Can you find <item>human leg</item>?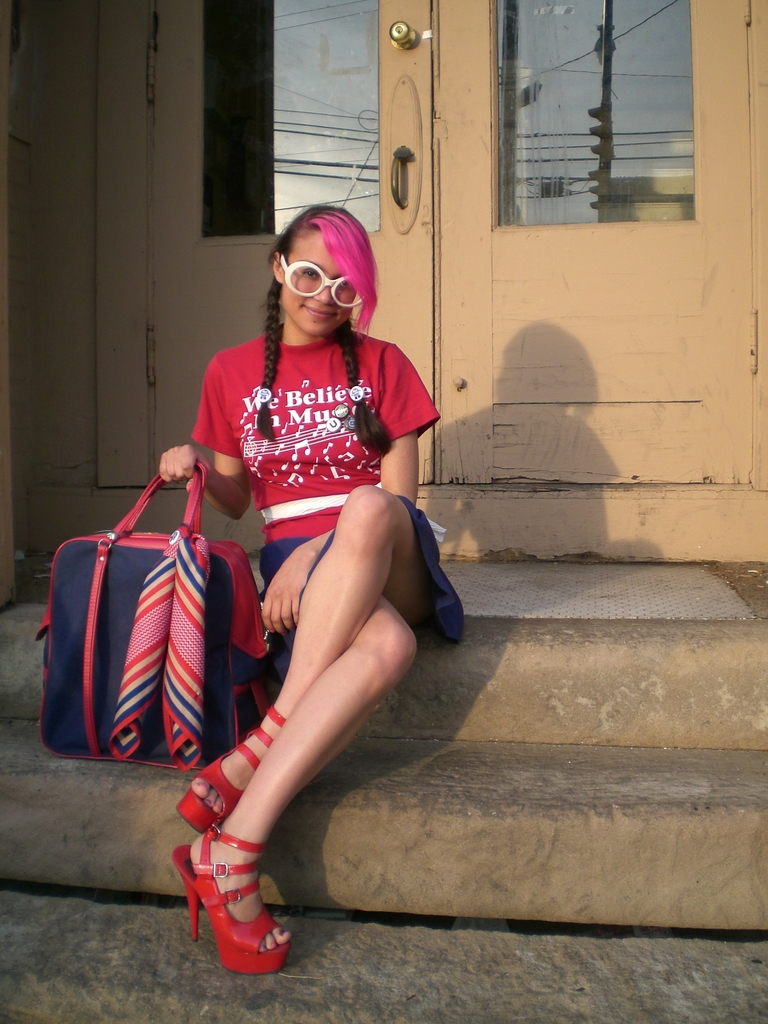
Yes, bounding box: bbox=(173, 490, 422, 822).
